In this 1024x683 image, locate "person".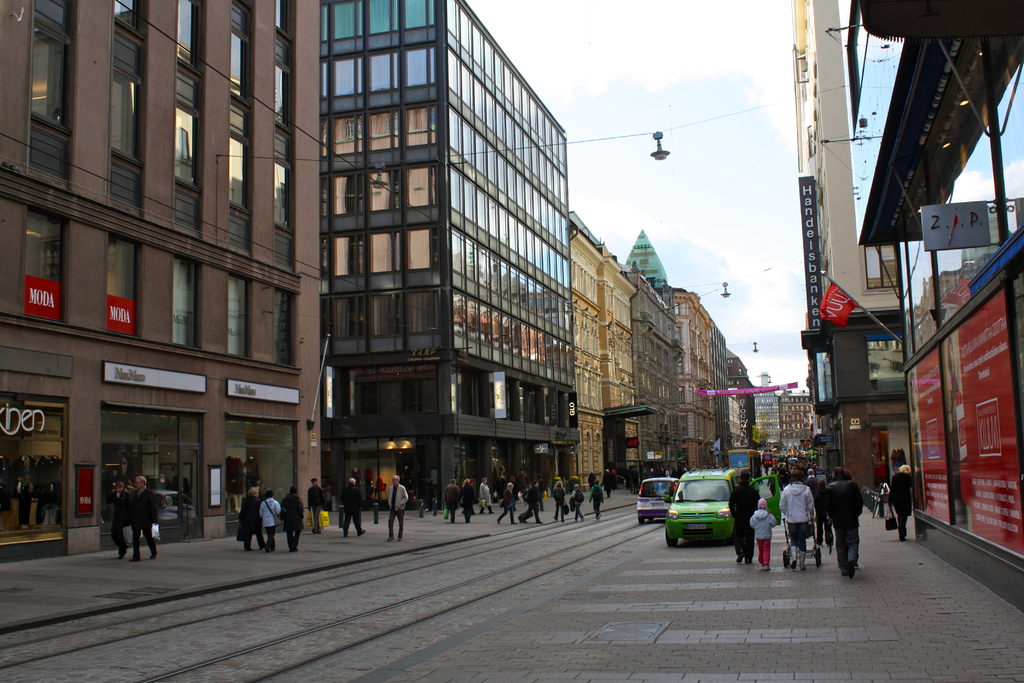
Bounding box: 442,476,461,523.
